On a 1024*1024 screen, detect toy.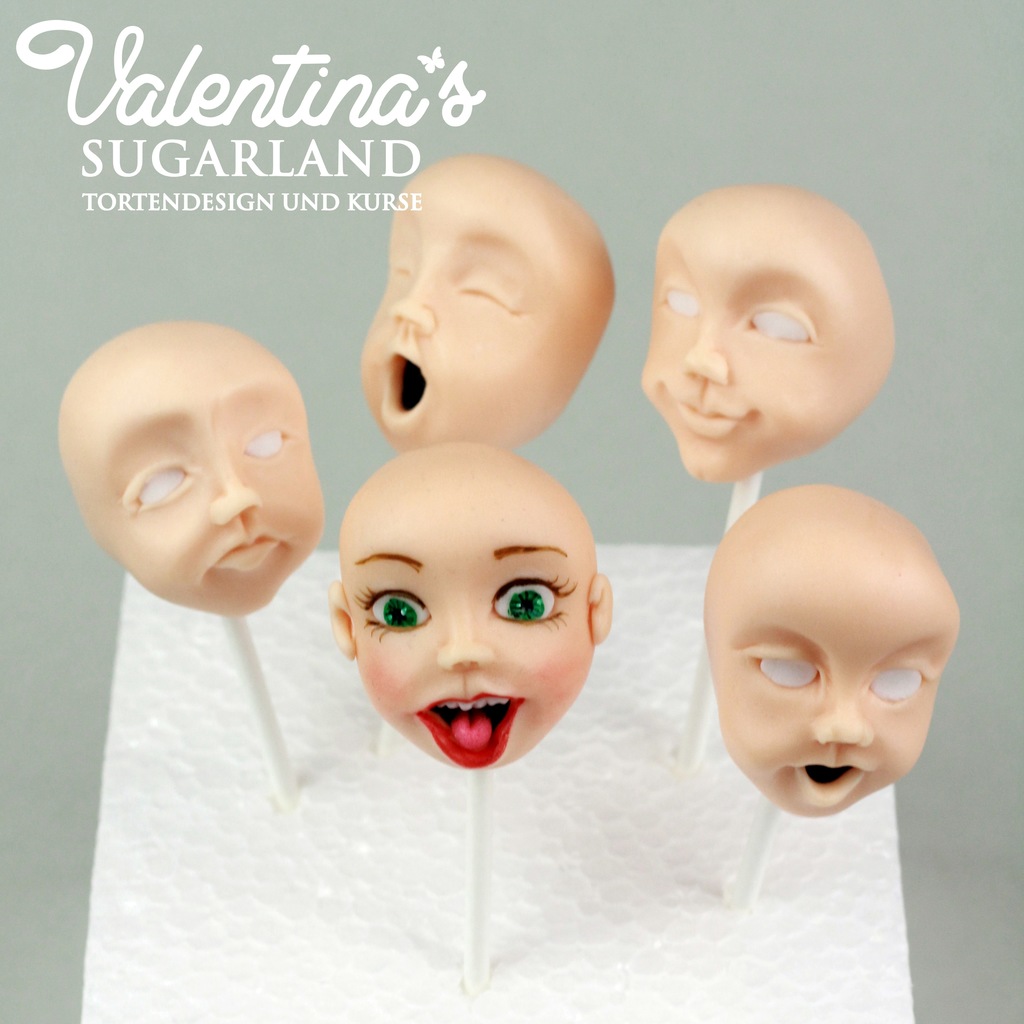
detection(52, 325, 316, 867).
